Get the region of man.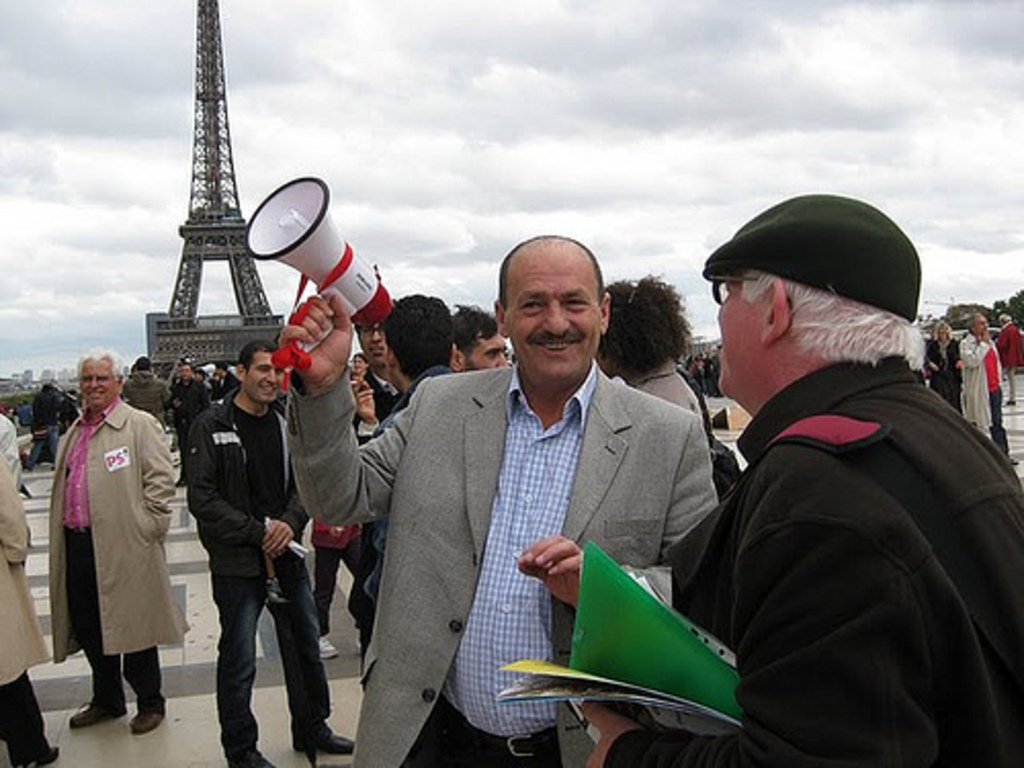
Rect(918, 315, 963, 408).
